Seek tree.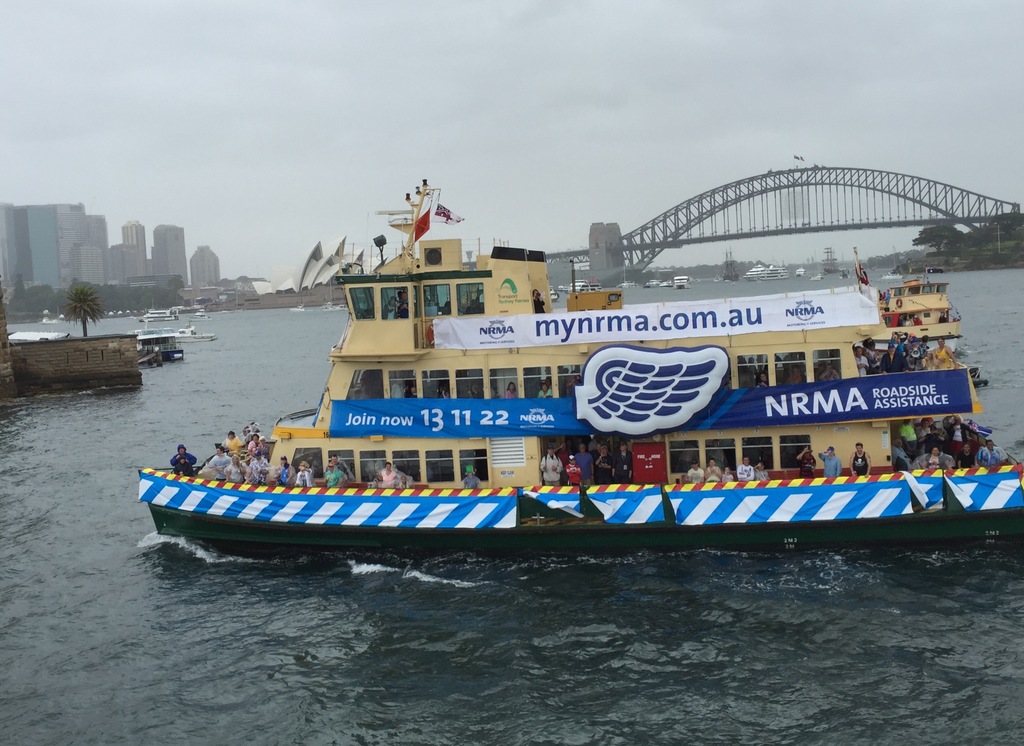
[left=979, top=202, right=1023, bottom=246].
